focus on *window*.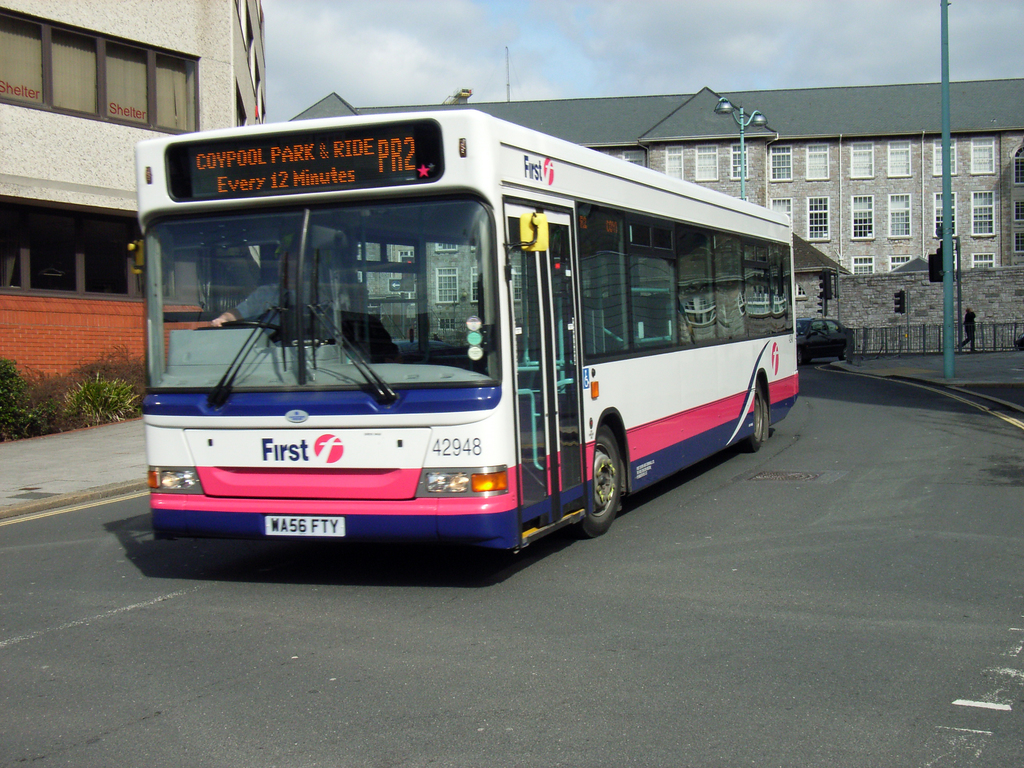
Focused at 970/137/993/177.
